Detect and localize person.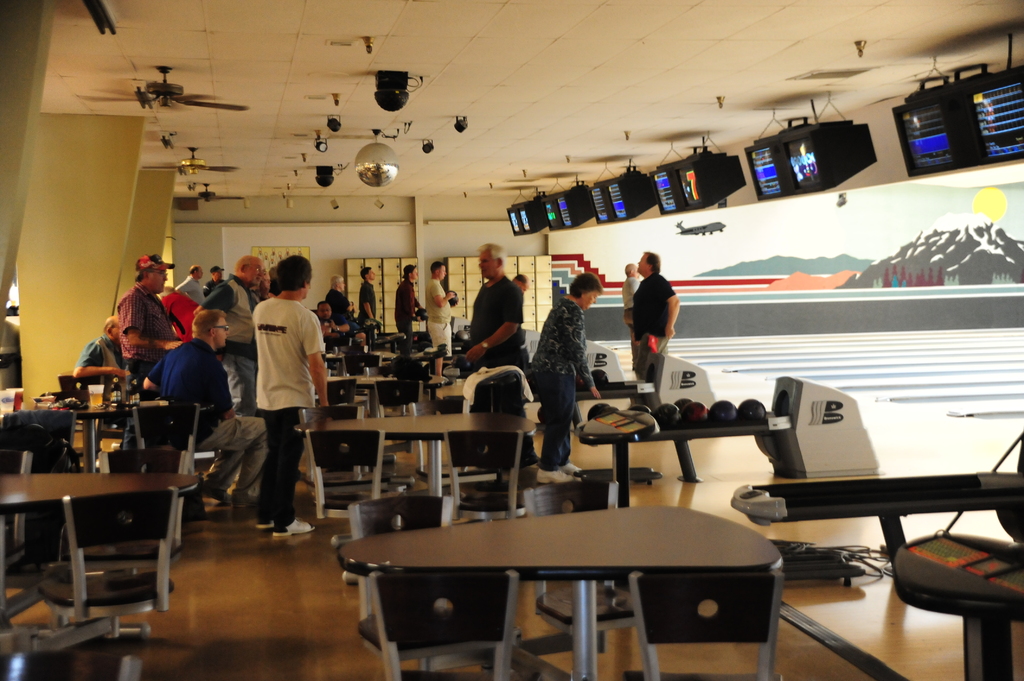
Localized at <bbox>620, 253, 683, 413</bbox>.
